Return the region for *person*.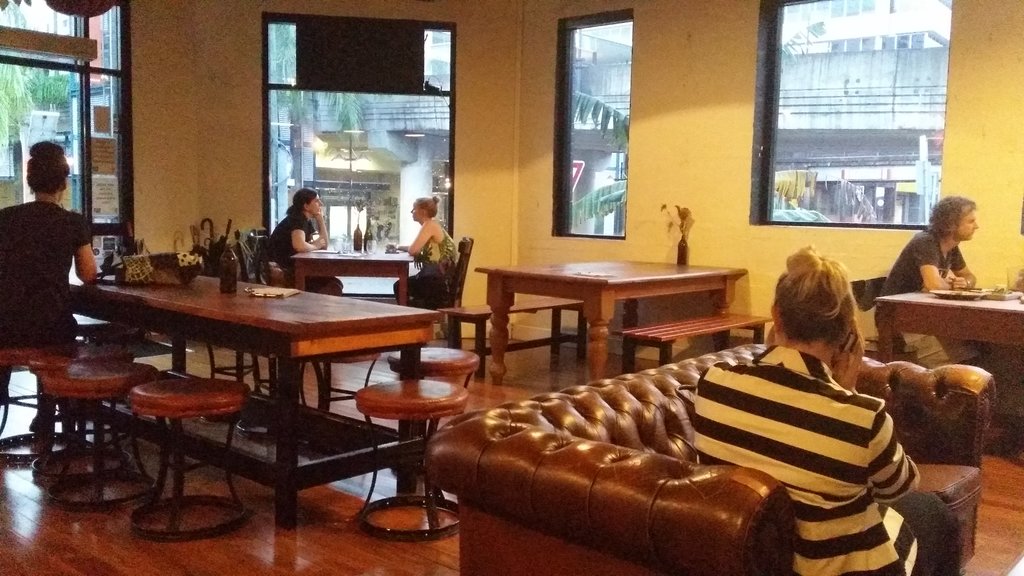
select_region(684, 244, 923, 575).
